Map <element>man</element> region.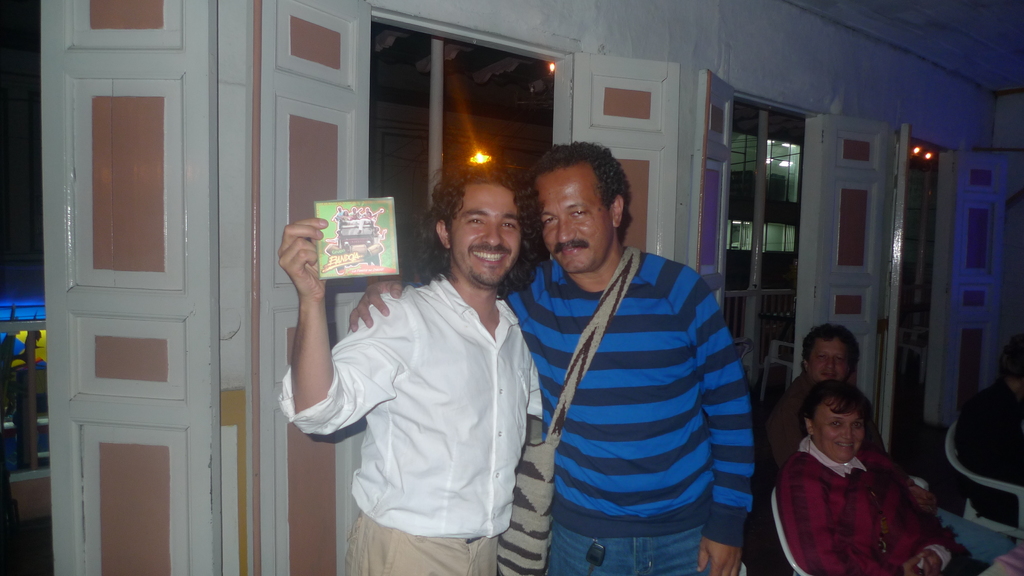
Mapped to <box>952,330,1023,531</box>.
